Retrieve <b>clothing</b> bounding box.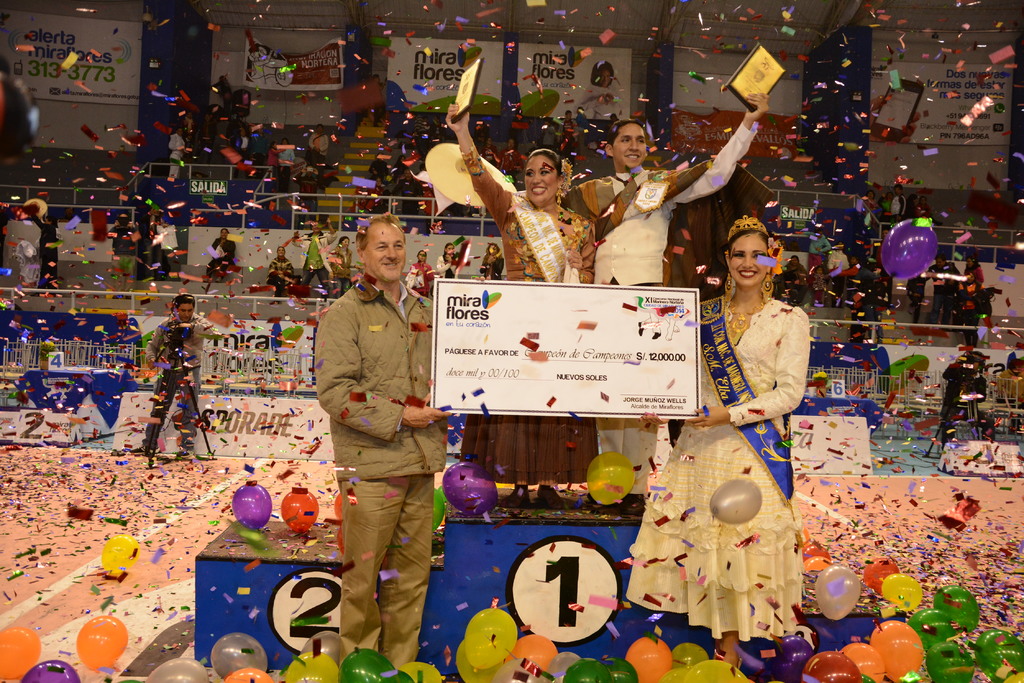
Bounding box: bbox(480, 249, 505, 279).
